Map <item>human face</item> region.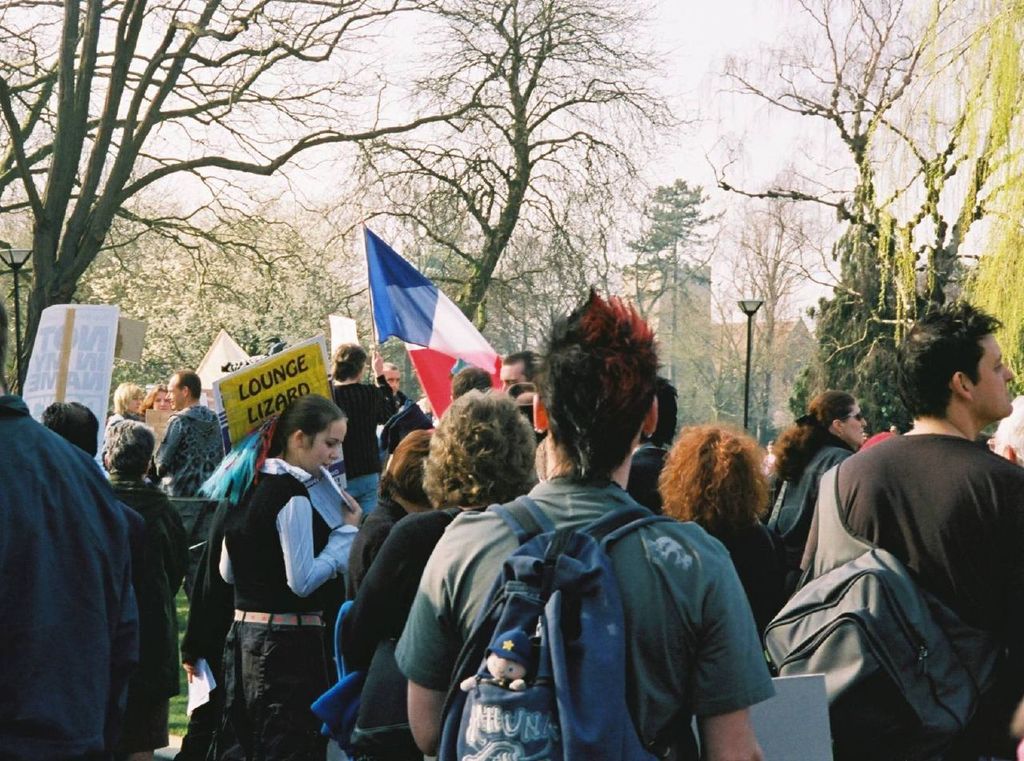
Mapped to (x1=769, y1=445, x2=774, y2=452).
